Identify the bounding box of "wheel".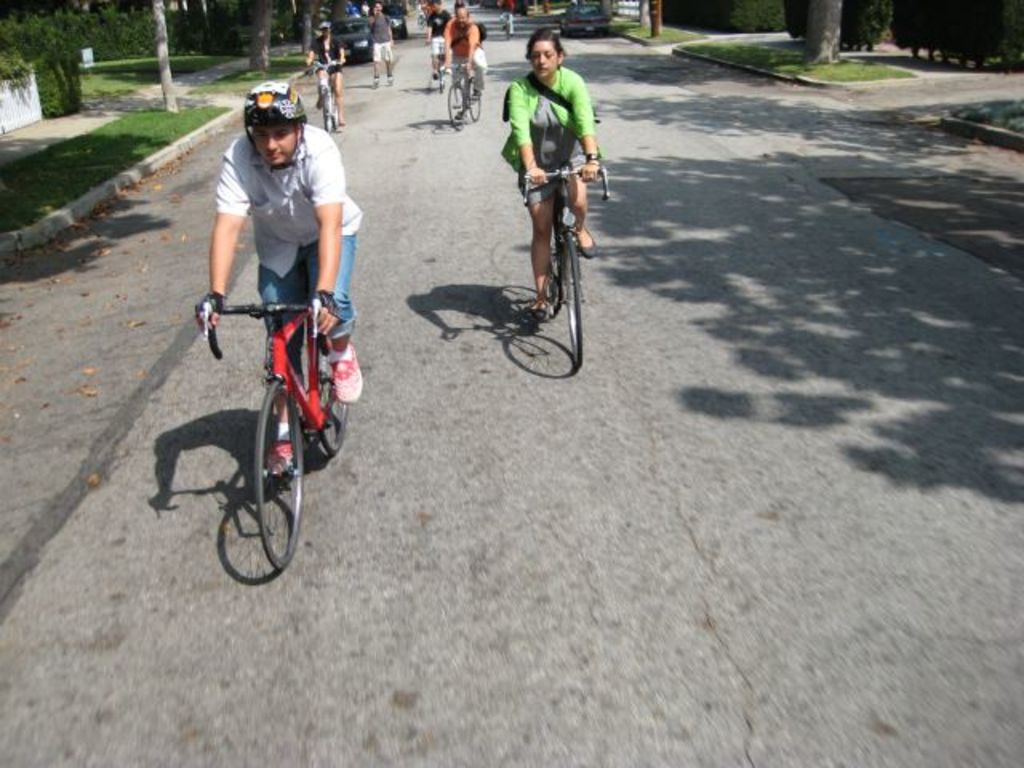
l=323, t=85, r=333, b=136.
